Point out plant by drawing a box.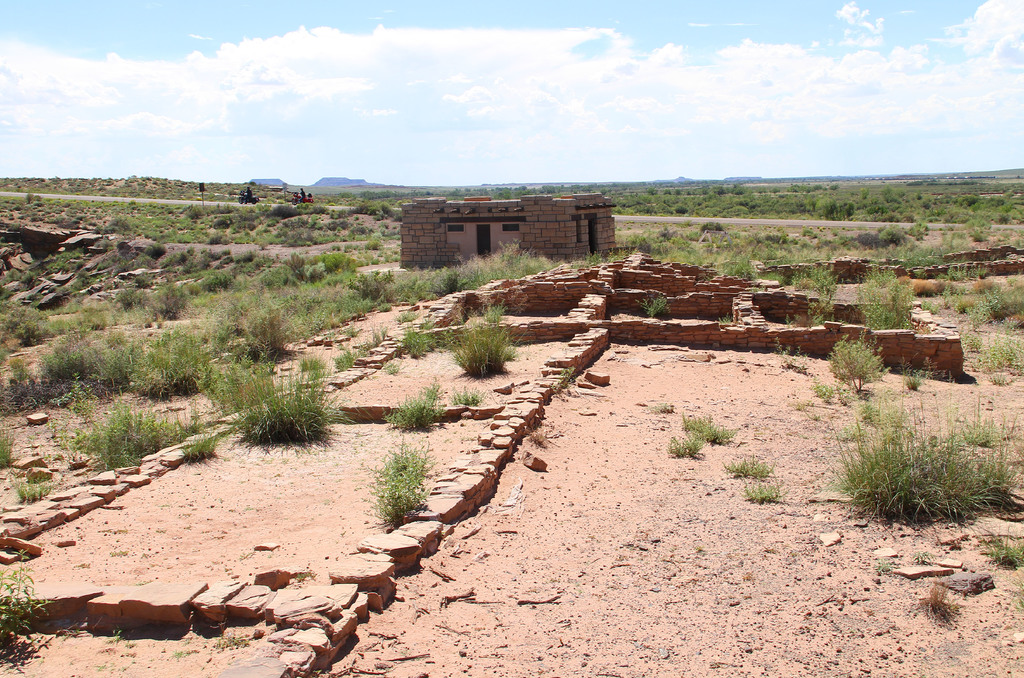
[312,246,350,277].
